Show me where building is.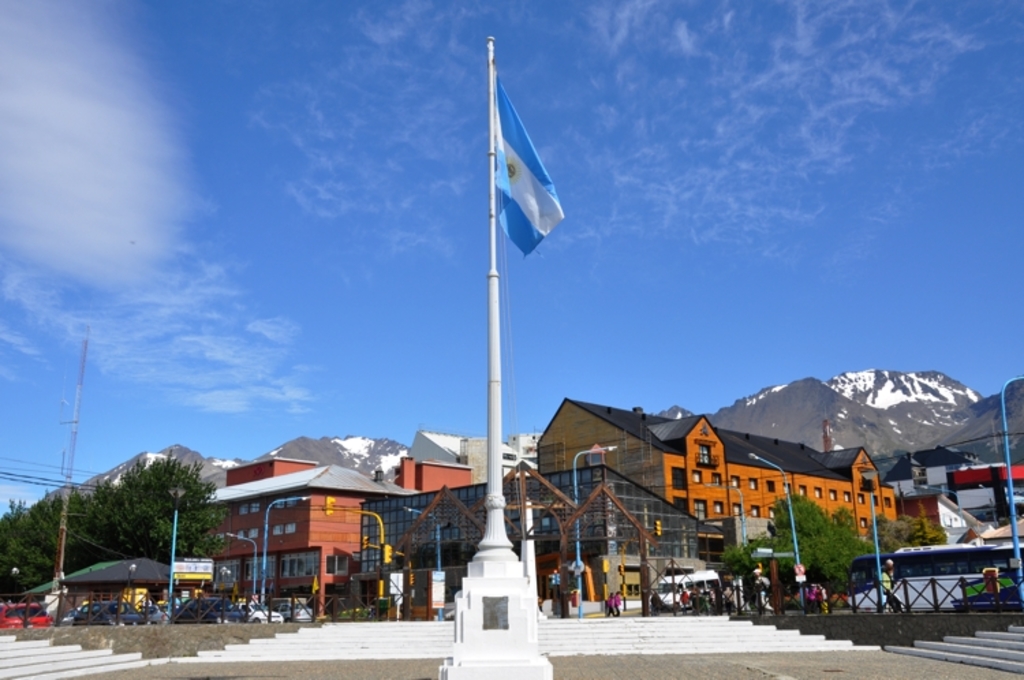
building is at bbox=[531, 392, 909, 590].
